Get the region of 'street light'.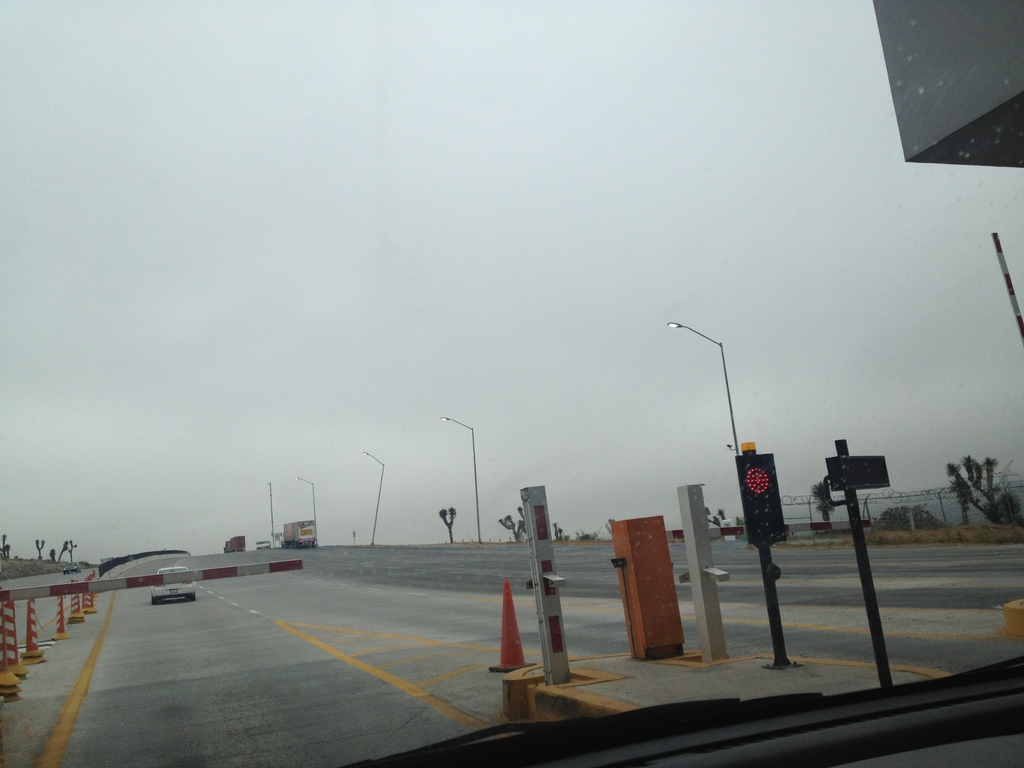
(292, 477, 315, 545).
